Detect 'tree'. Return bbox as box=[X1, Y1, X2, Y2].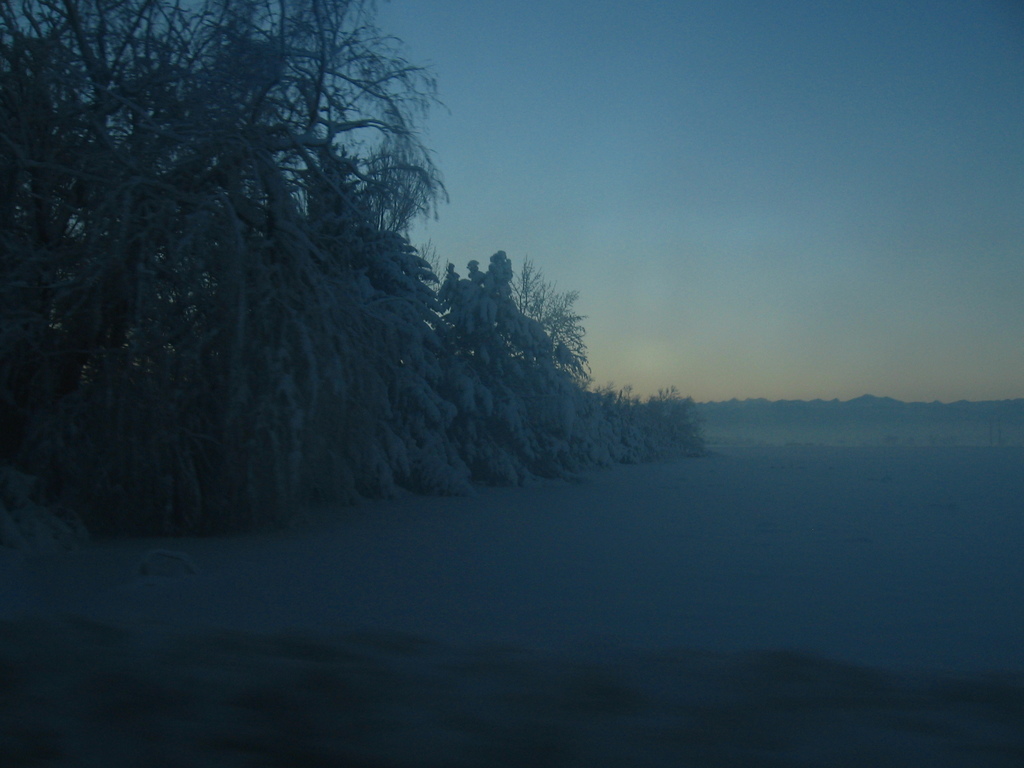
box=[663, 395, 695, 461].
